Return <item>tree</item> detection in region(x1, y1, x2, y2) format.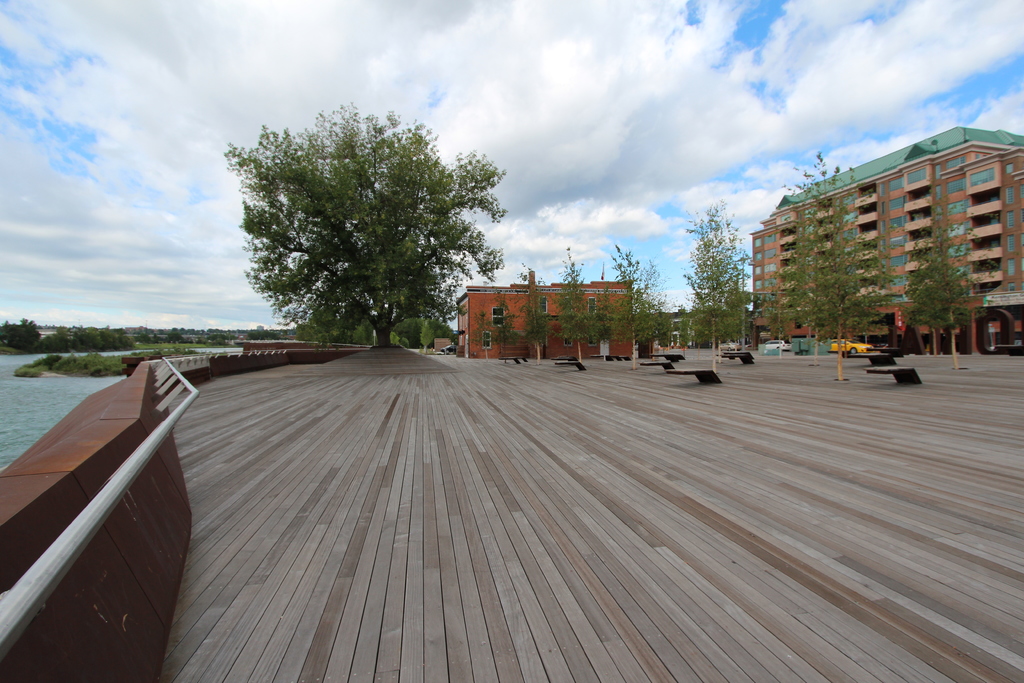
region(881, 210, 991, 371).
